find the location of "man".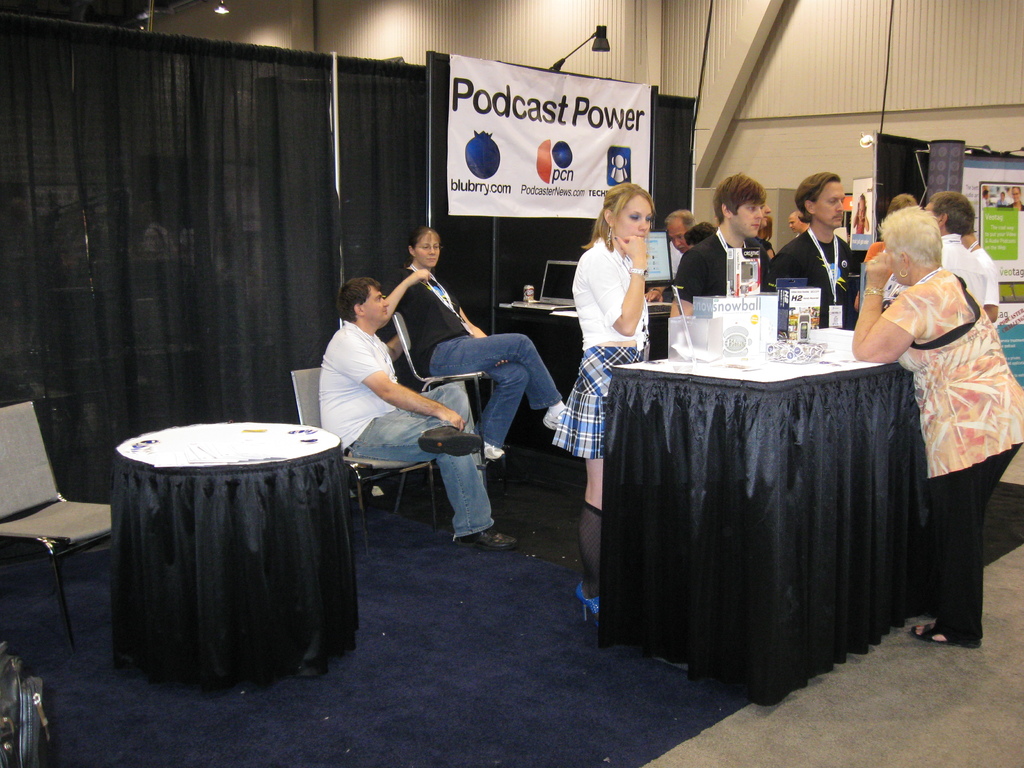
Location: box(662, 168, 773, 329).
